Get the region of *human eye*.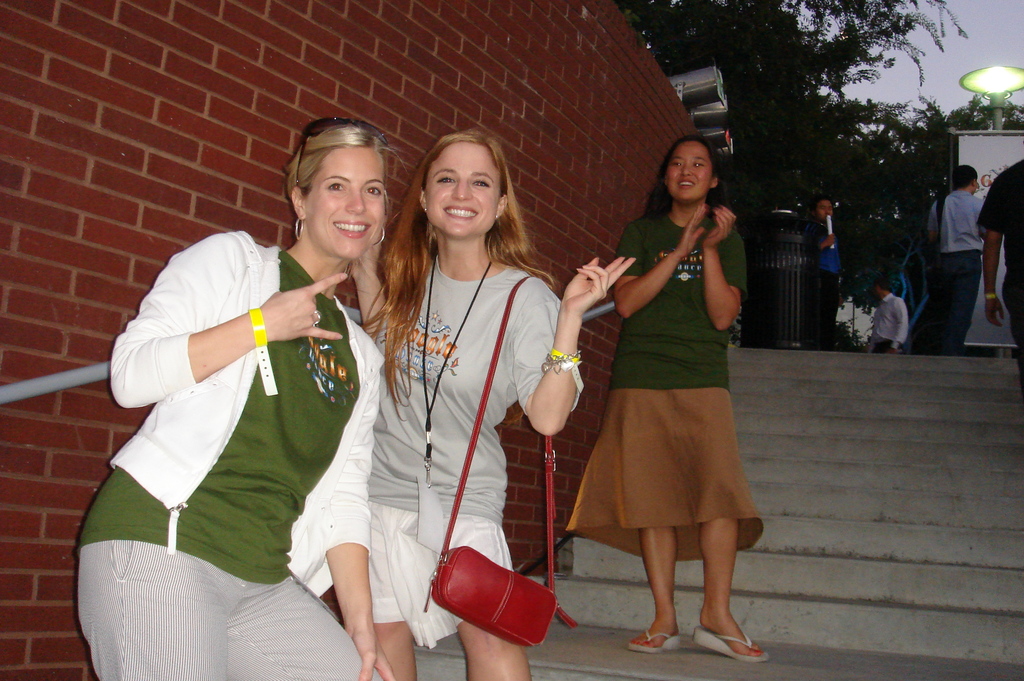
region(326, 177, 346, 193).
